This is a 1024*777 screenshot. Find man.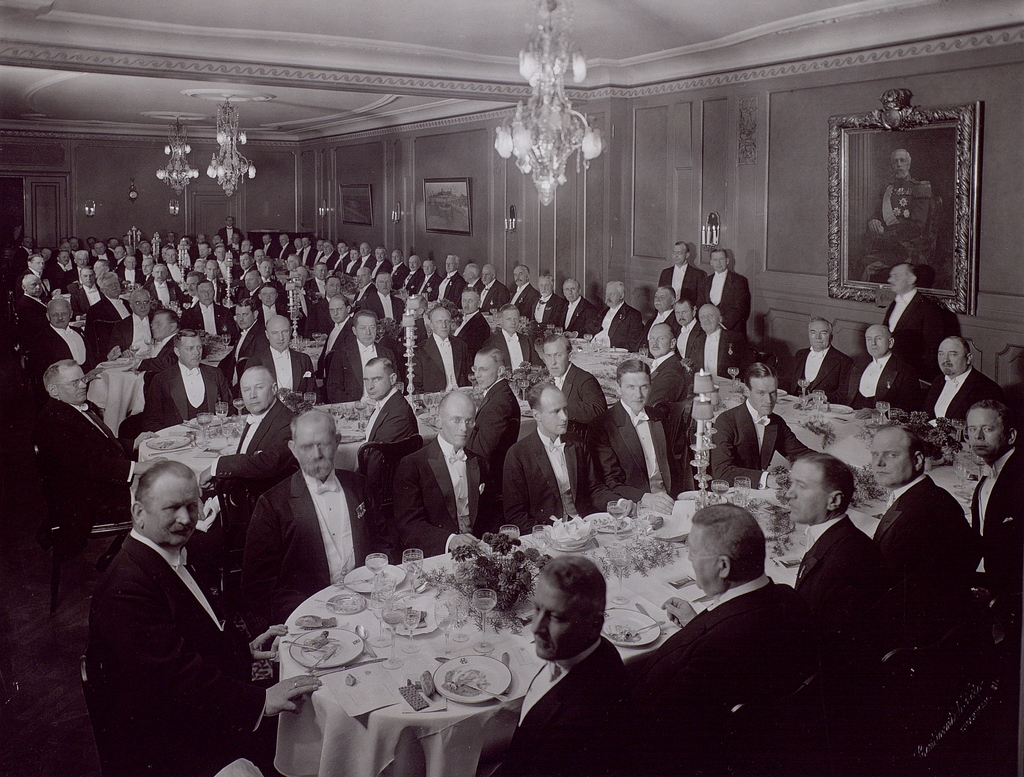
Bounding box: box=[390, 390, 510, 564].
